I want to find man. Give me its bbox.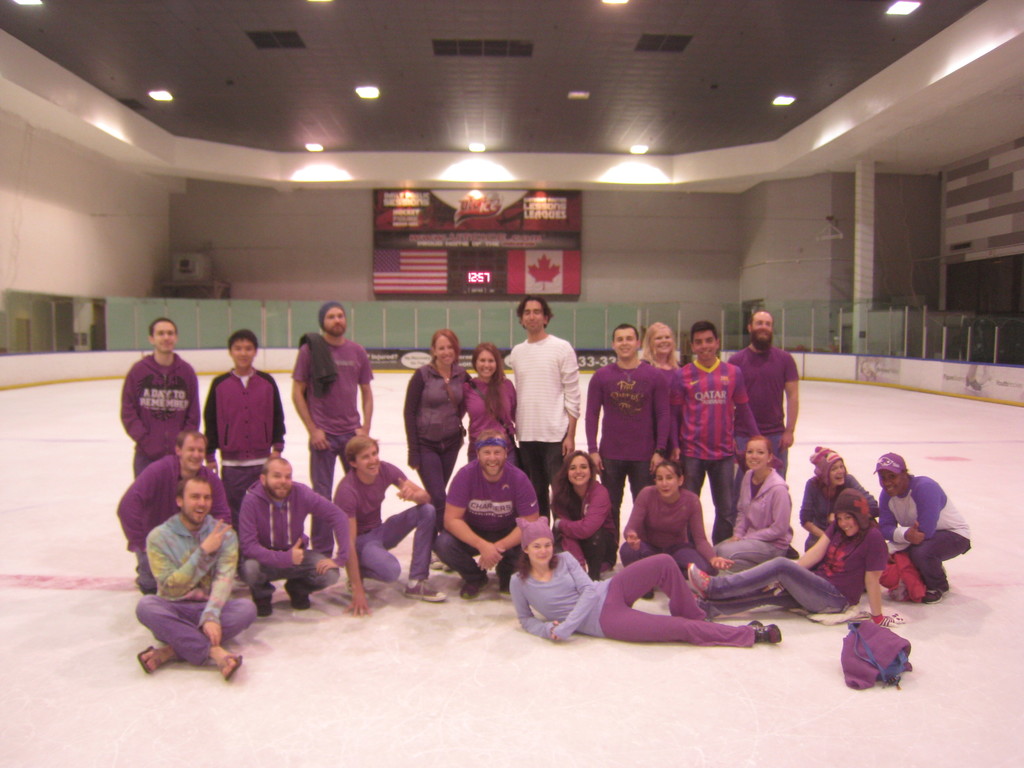
box=[120, 317, 201, 465].
